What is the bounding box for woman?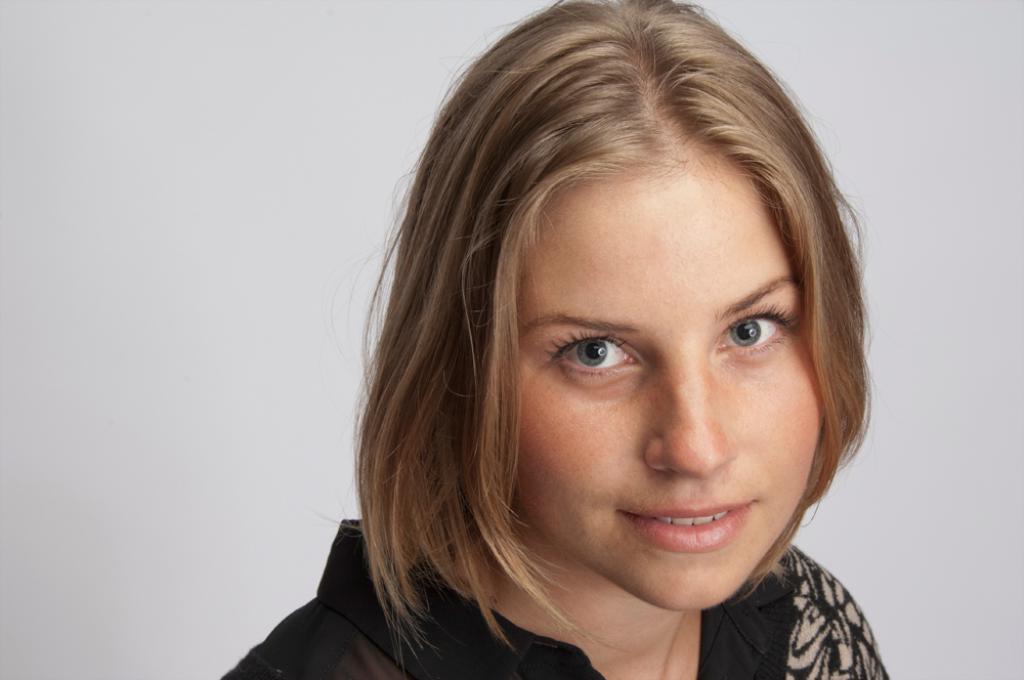
<region>201, 28, 945, 675</region>.
